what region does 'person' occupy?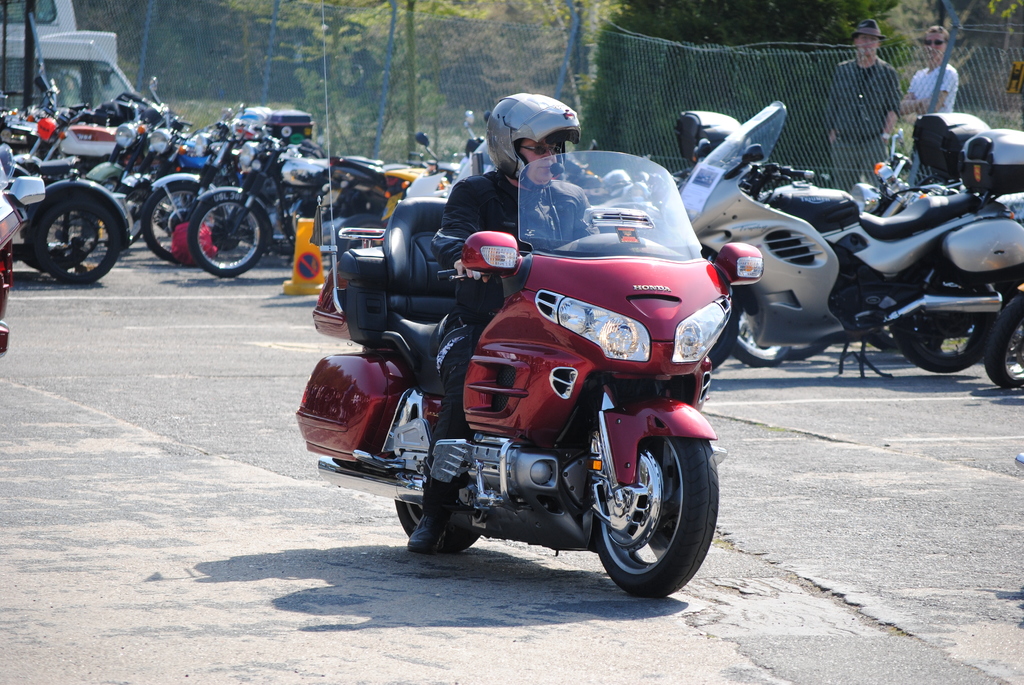
825,15,904,196.
